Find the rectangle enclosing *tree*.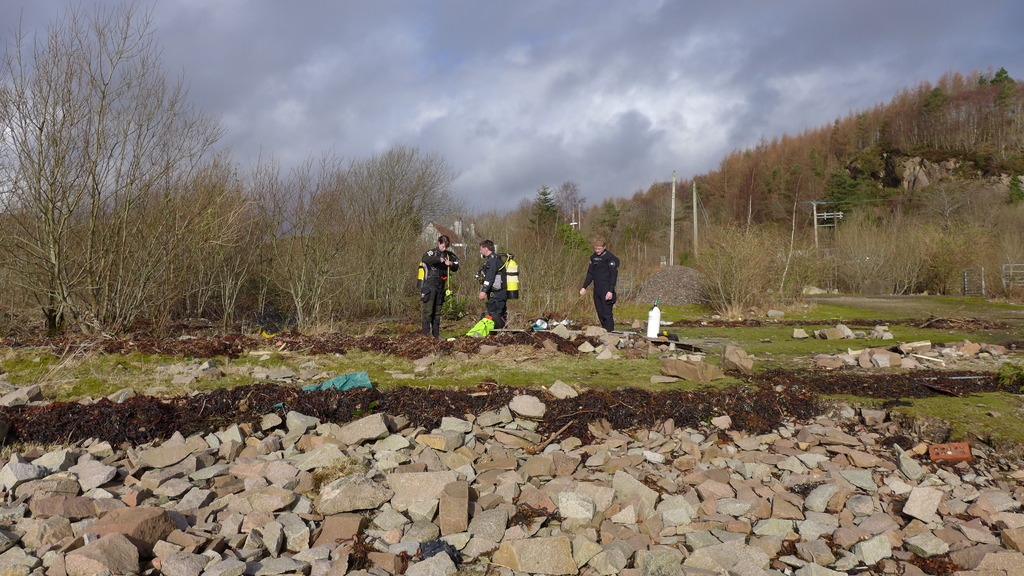
bbox=[0, 0, 234, 333].
